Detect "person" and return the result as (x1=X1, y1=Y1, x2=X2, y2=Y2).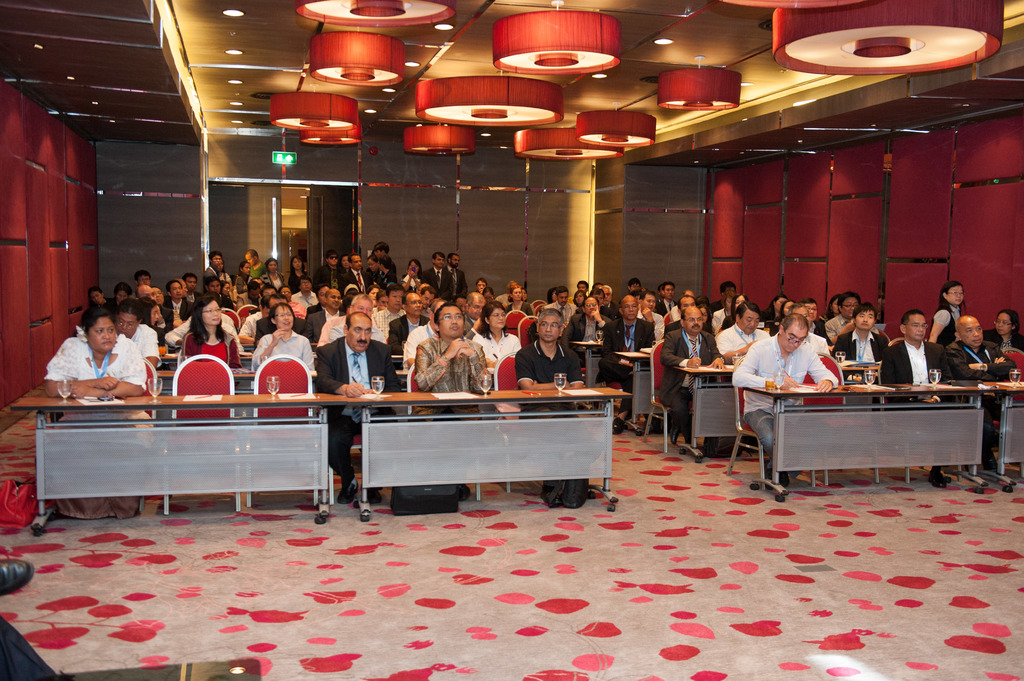
(x1=312, y1=309, x2=404, y2=511).
